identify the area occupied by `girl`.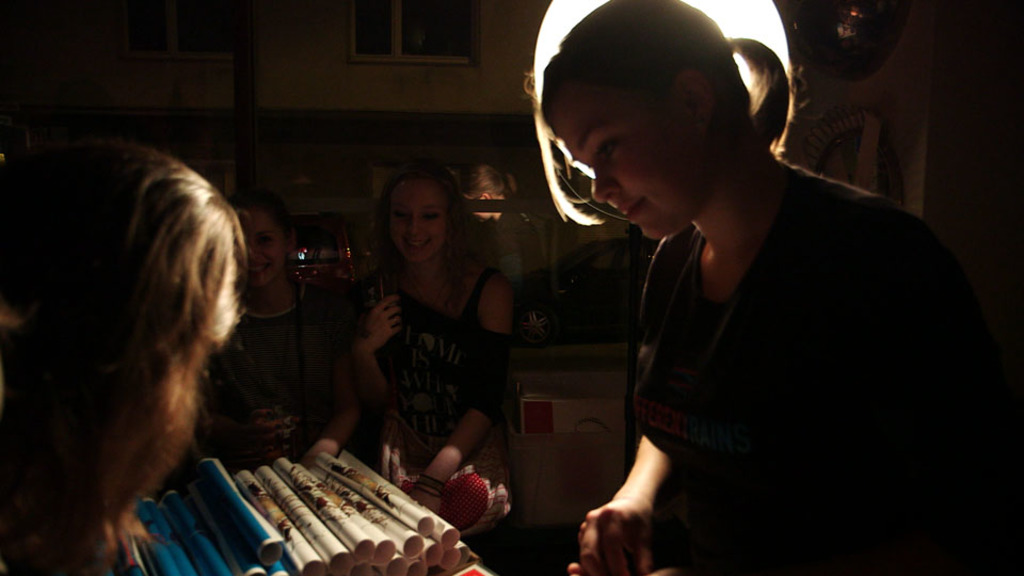
Area: 343:156:518:508.
